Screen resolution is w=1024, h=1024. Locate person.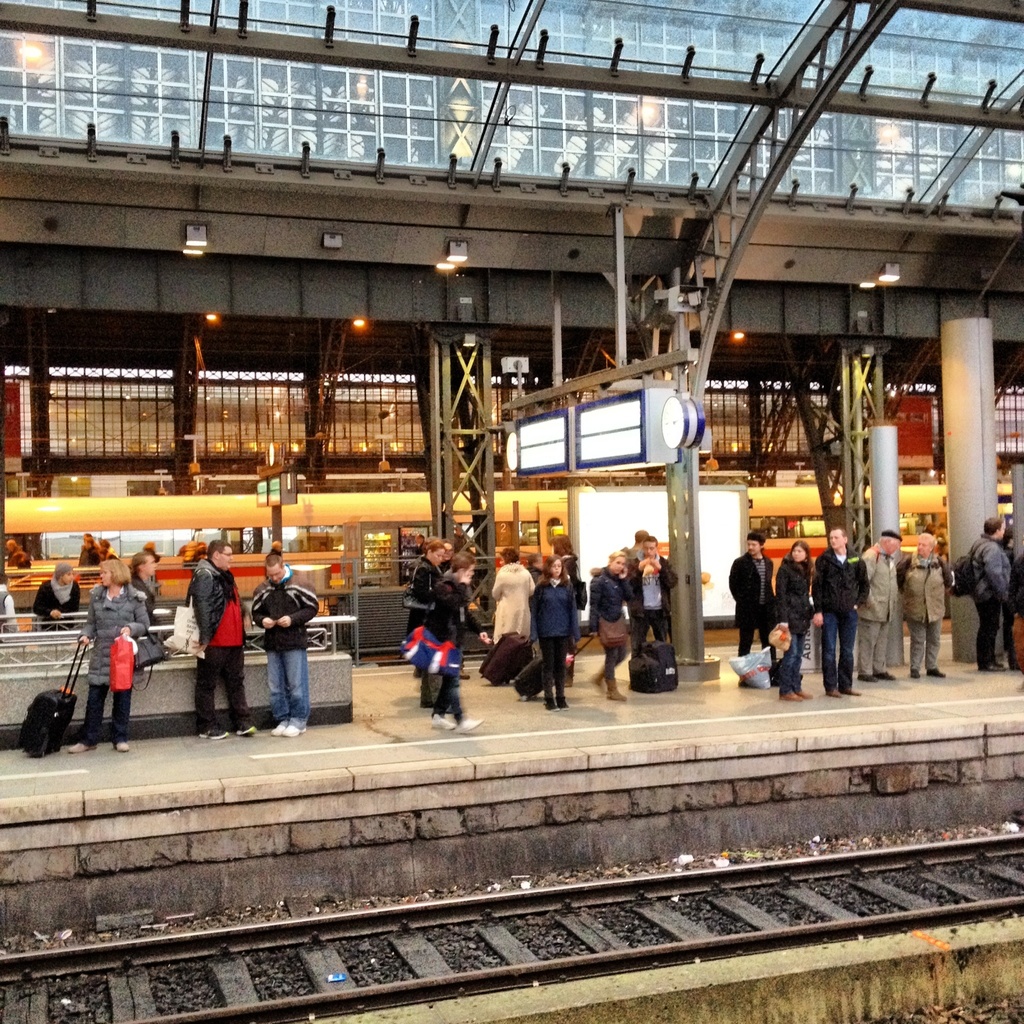
x1=483 y1=547 x2=534 y2=678.
